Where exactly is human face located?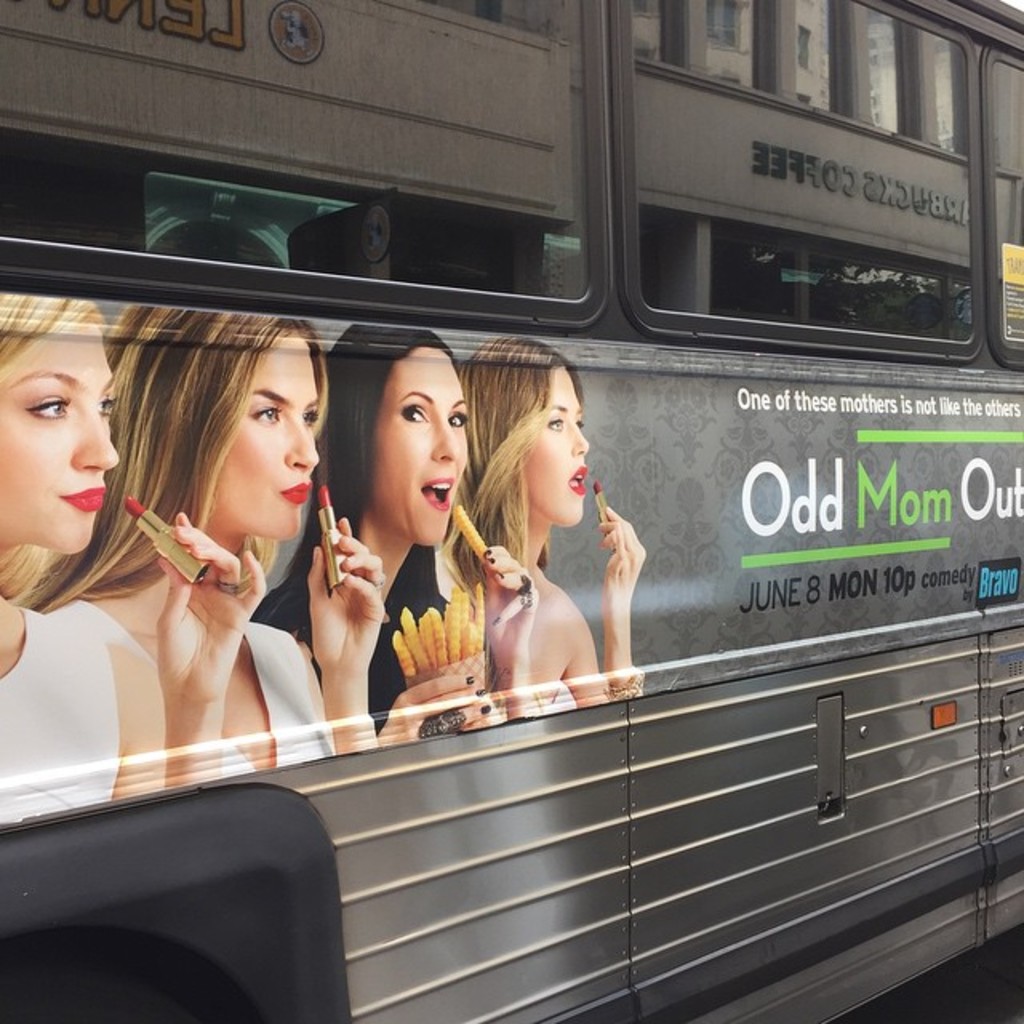
Its bounding box is 0/315/123/555.
